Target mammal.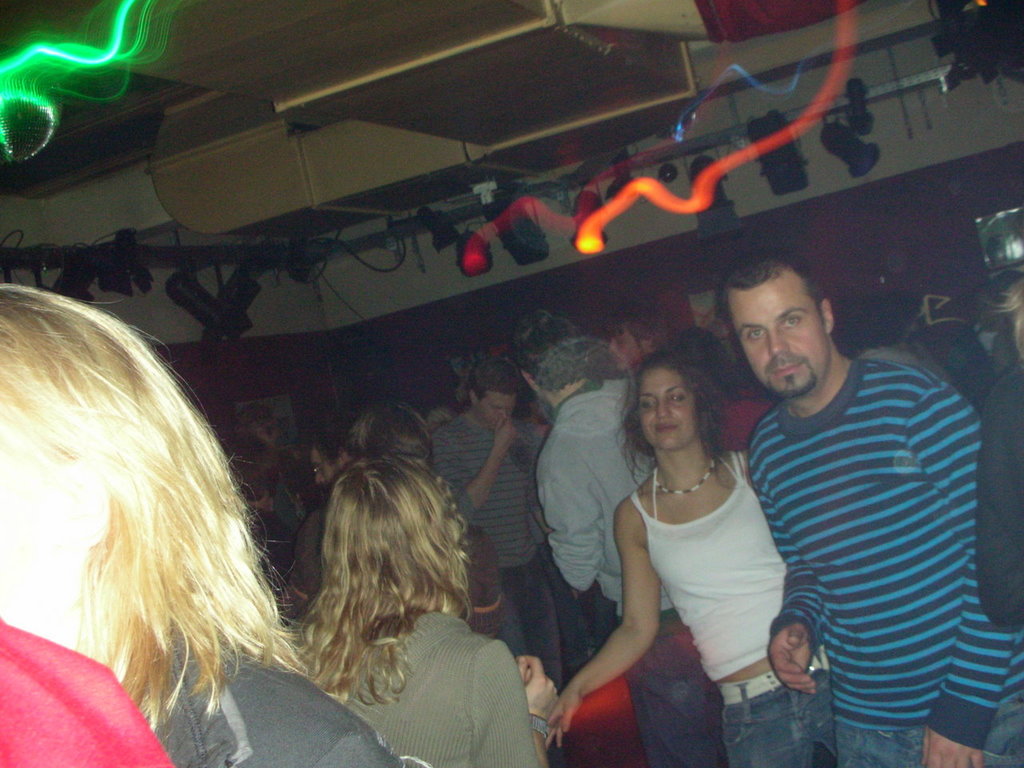
Target region: Rect(552, 346, 842, 767).
